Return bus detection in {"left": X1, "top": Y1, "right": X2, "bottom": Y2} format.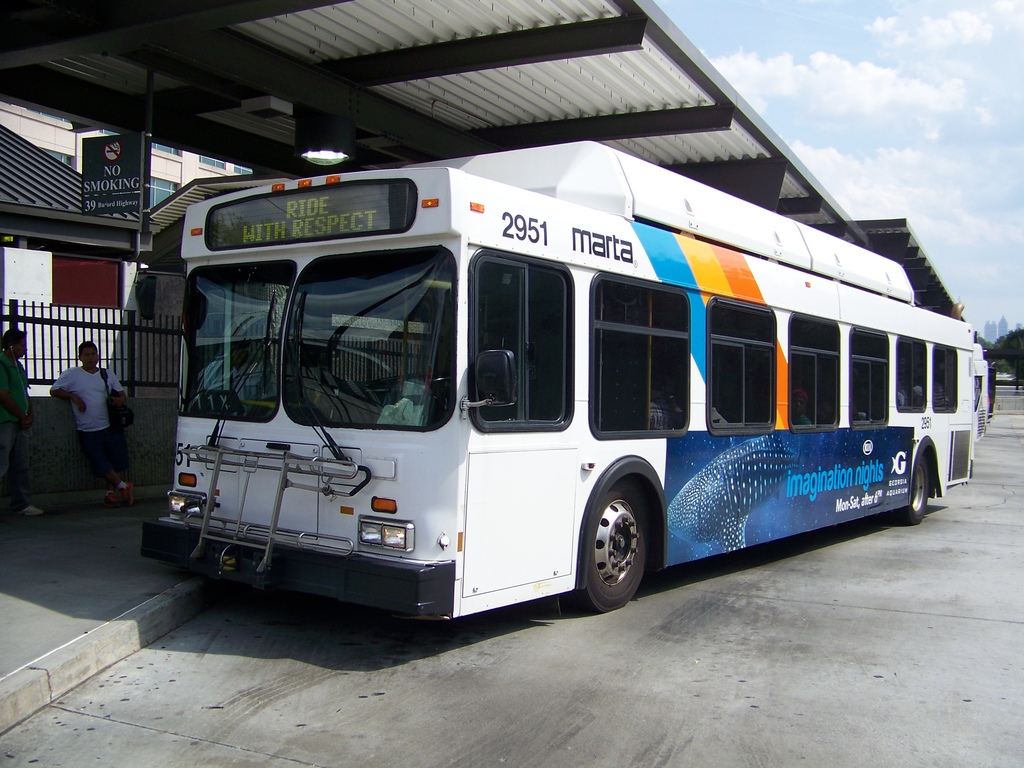
{"left": 136, "top": 138, "right": 973, "bottom": 625}.
